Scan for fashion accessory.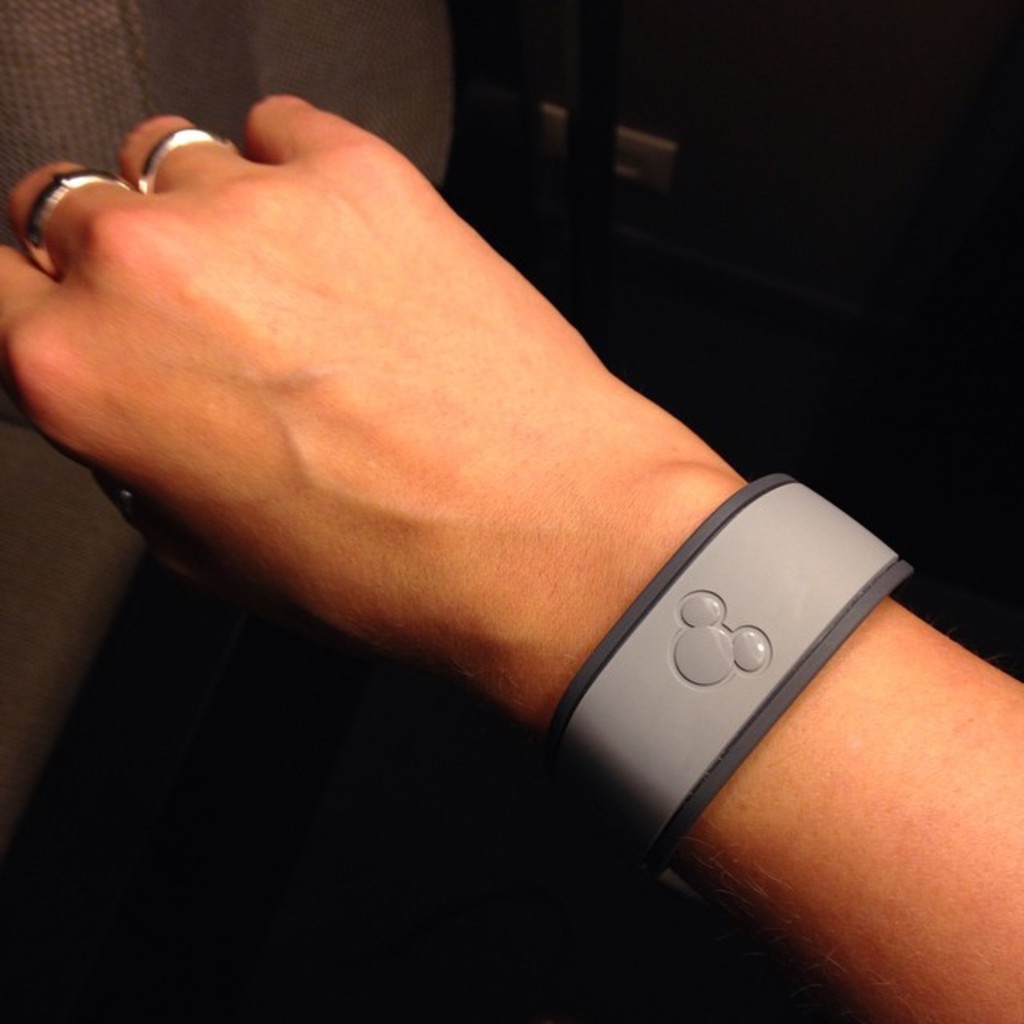
Scan result: {"x1": 550, "y1": 462, "x2": 925, "y2": 875}.
